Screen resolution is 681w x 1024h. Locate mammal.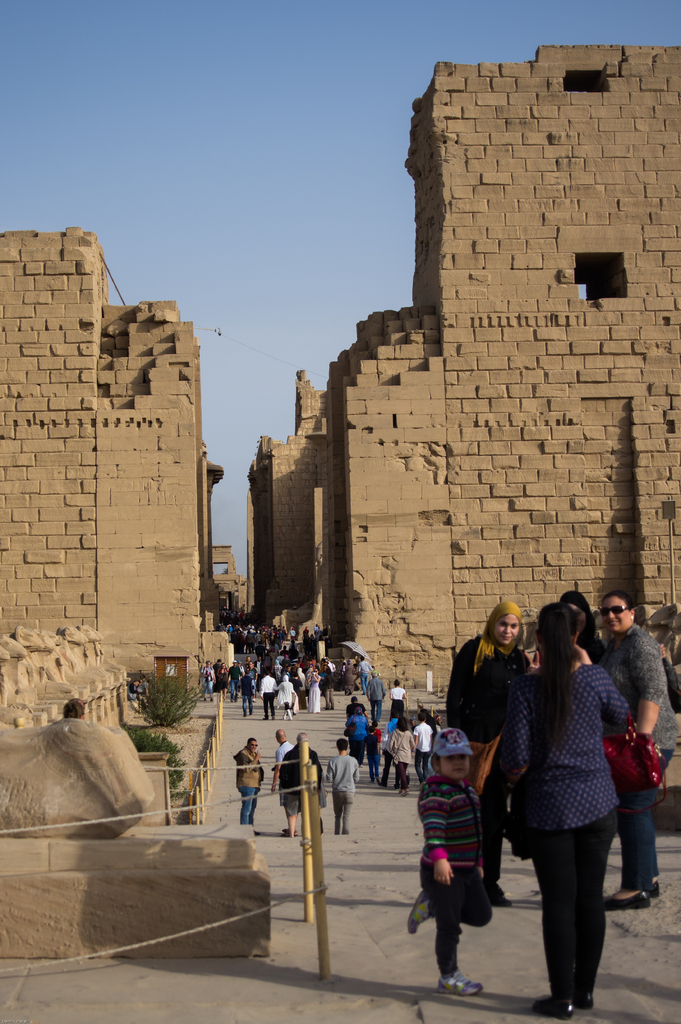
328 737 363 833.
